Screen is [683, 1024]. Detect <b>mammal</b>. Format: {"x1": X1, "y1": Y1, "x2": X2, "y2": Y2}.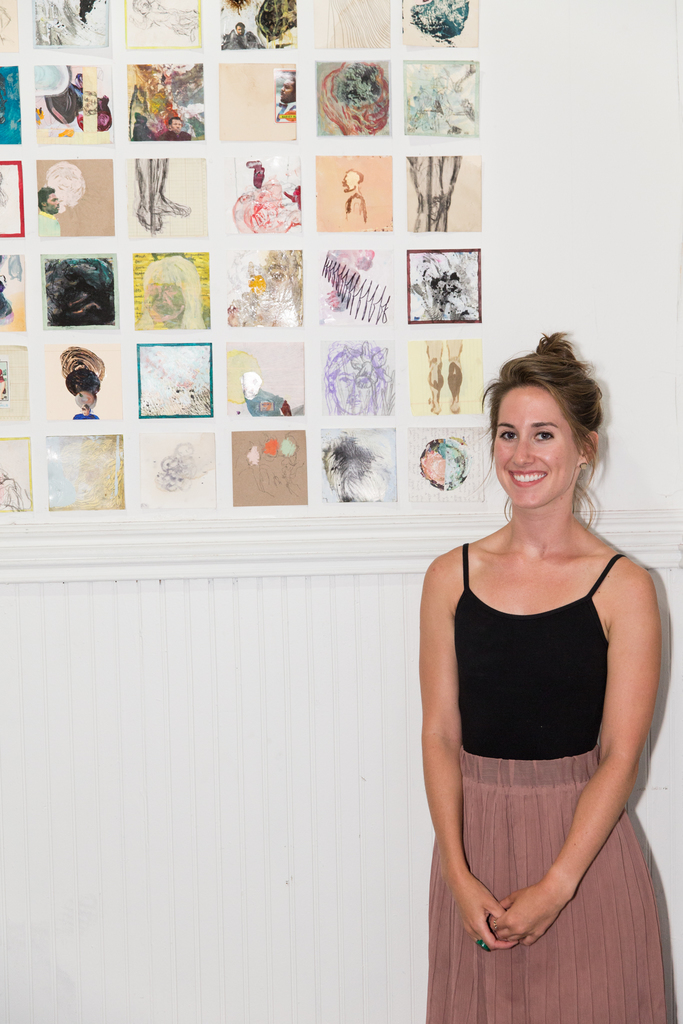
{"x1": 367, "y1": 325, "x2": 661, "y2": 947}.
